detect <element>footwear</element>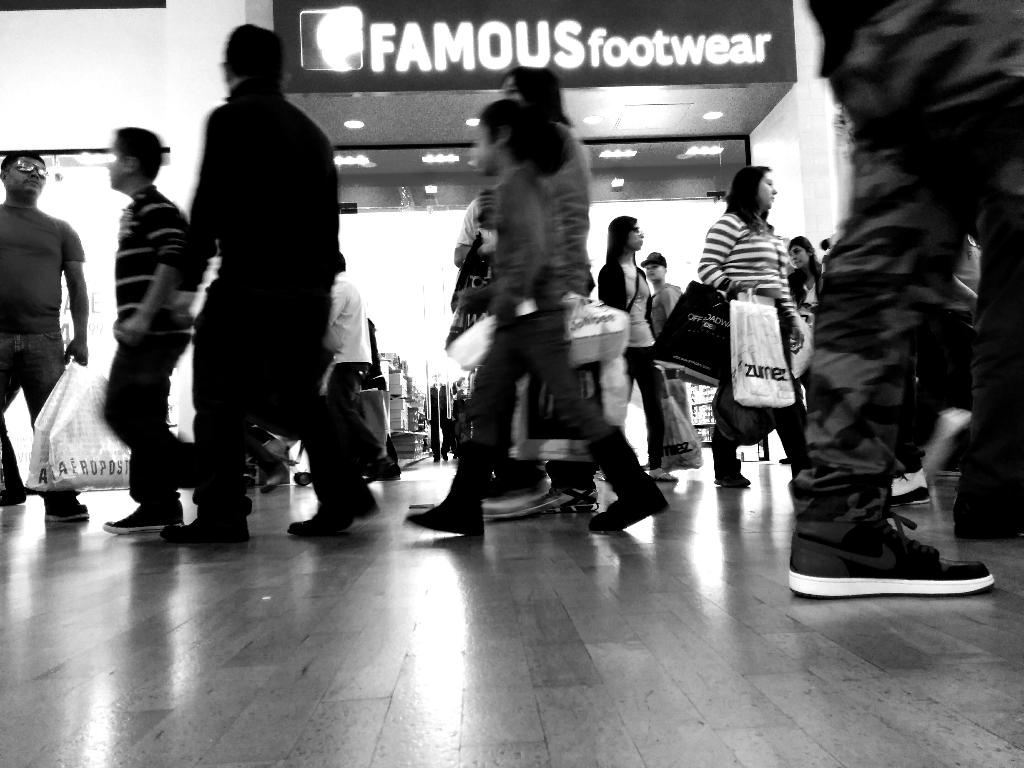
[left=45, top=500, right=89, bottom=523]
